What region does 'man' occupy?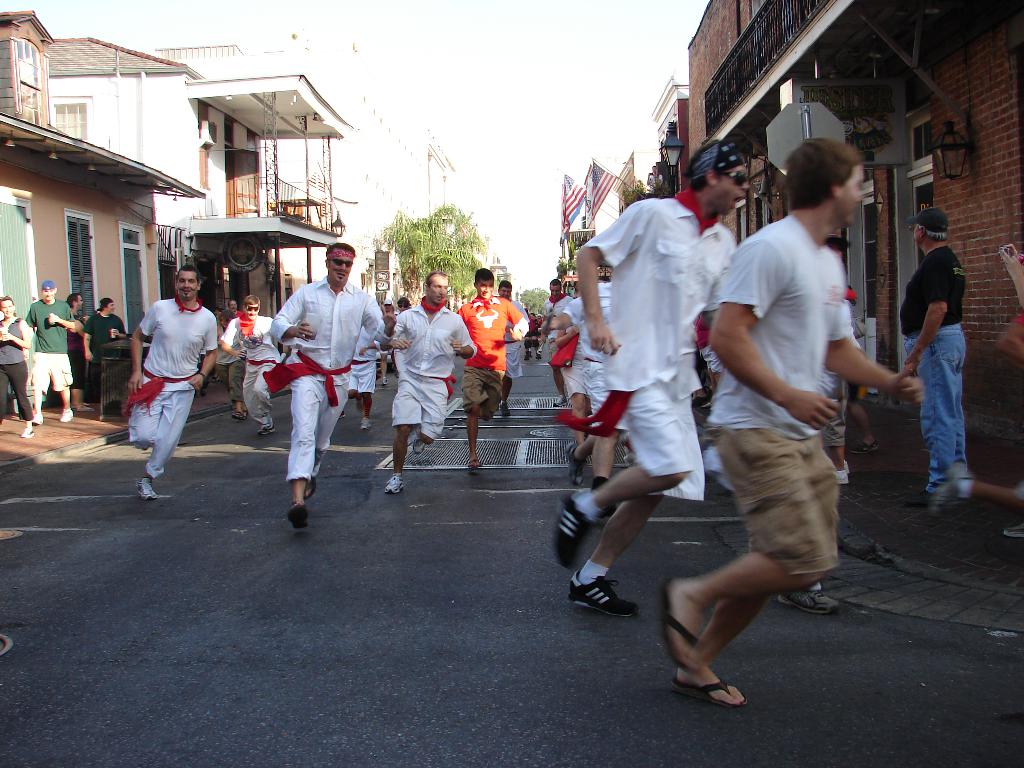
<region>378, 298, 393, 386</region>.
